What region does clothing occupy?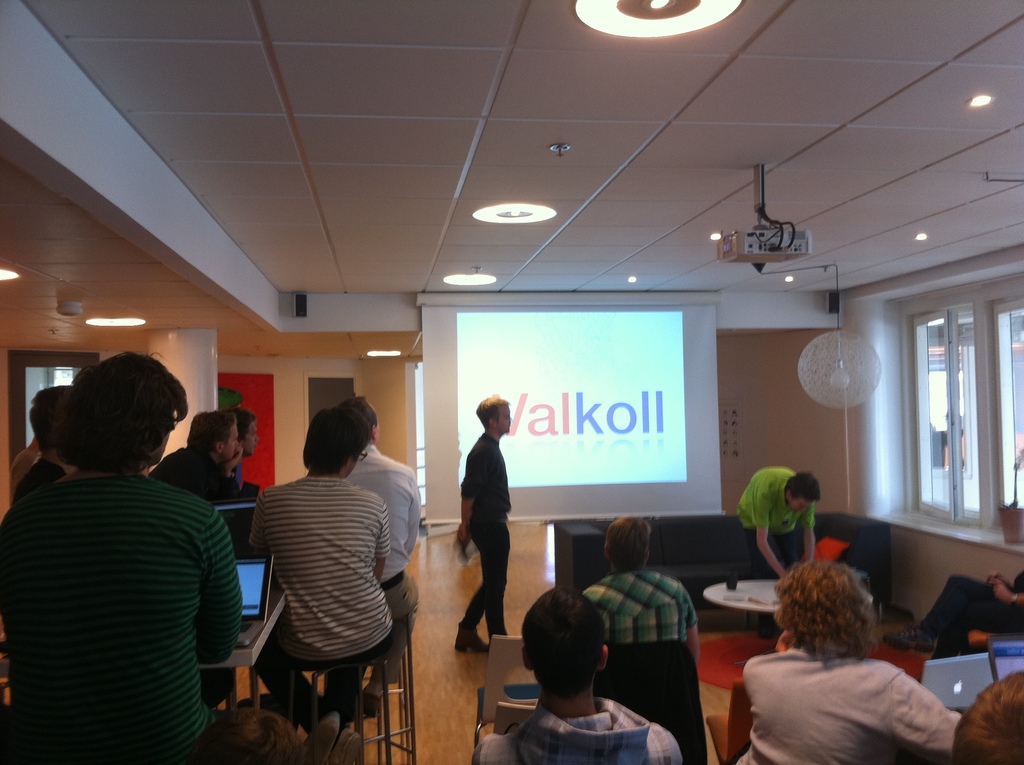
box(0, 429, 260, 761).
